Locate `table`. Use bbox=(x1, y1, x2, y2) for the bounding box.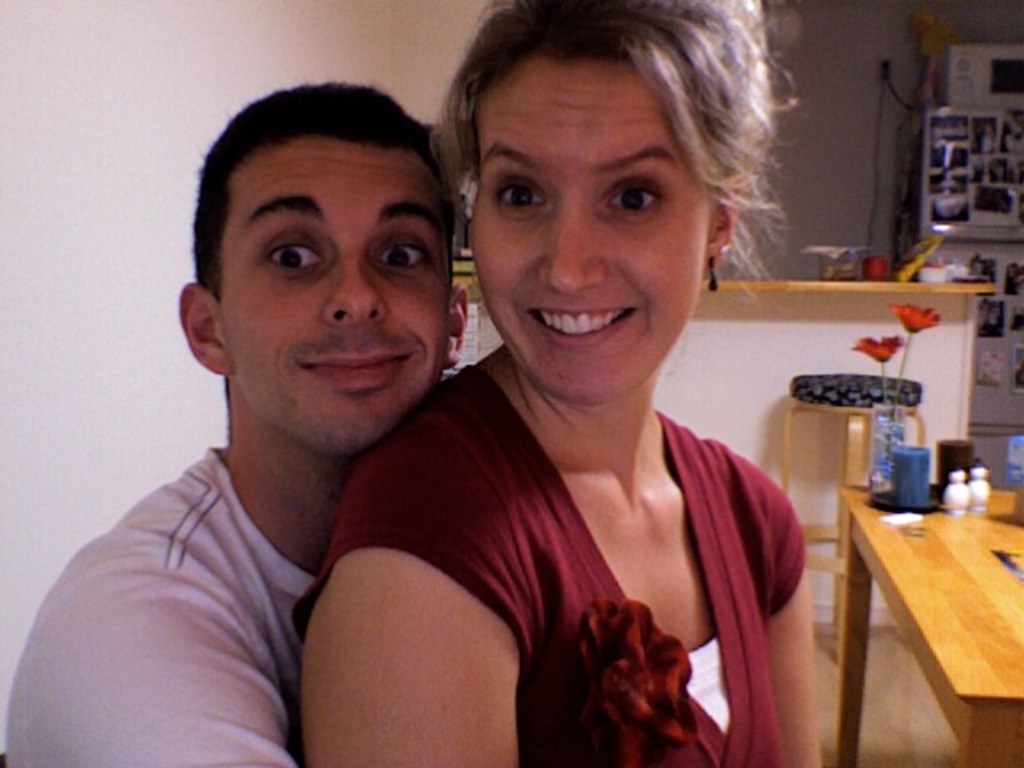
bbox=(818, 446, 1023, 752).
